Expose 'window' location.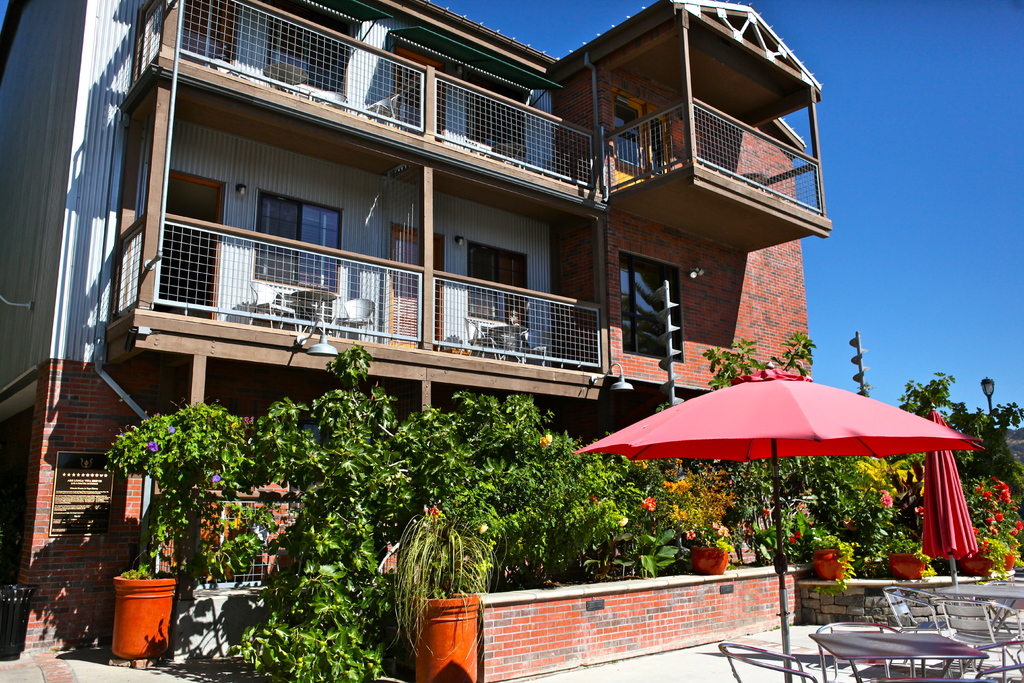
Exposed at [left=261, top=15, right=347, bottom=99].
